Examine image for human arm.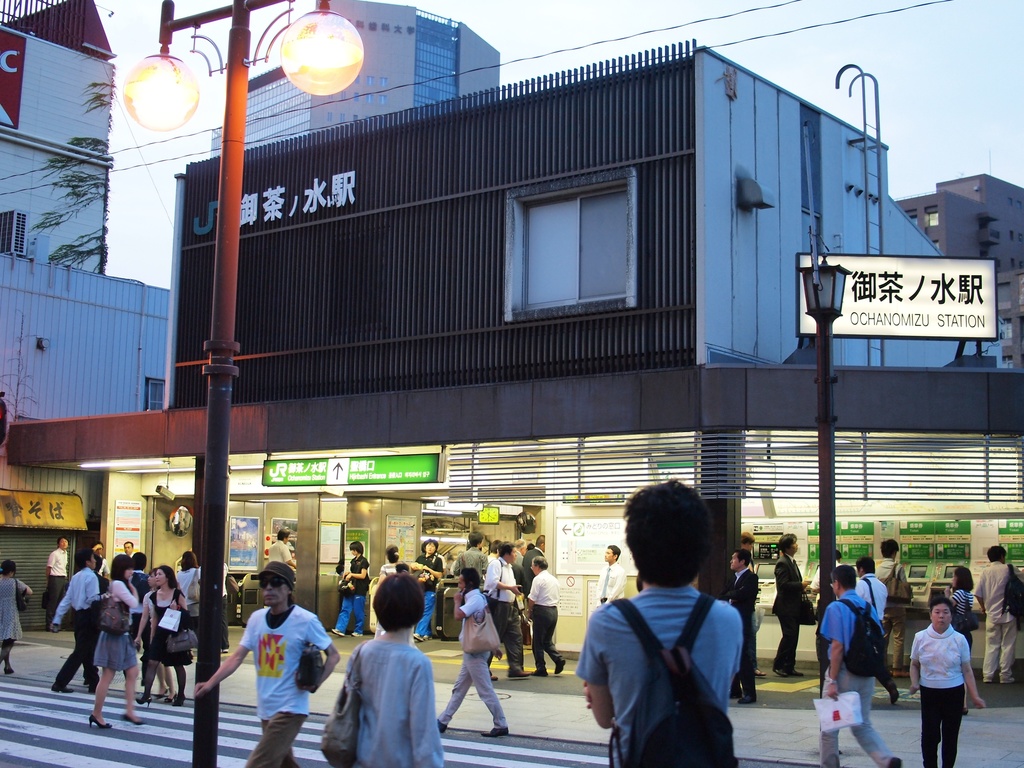
Examination result: [829, 603, 845, 701].
